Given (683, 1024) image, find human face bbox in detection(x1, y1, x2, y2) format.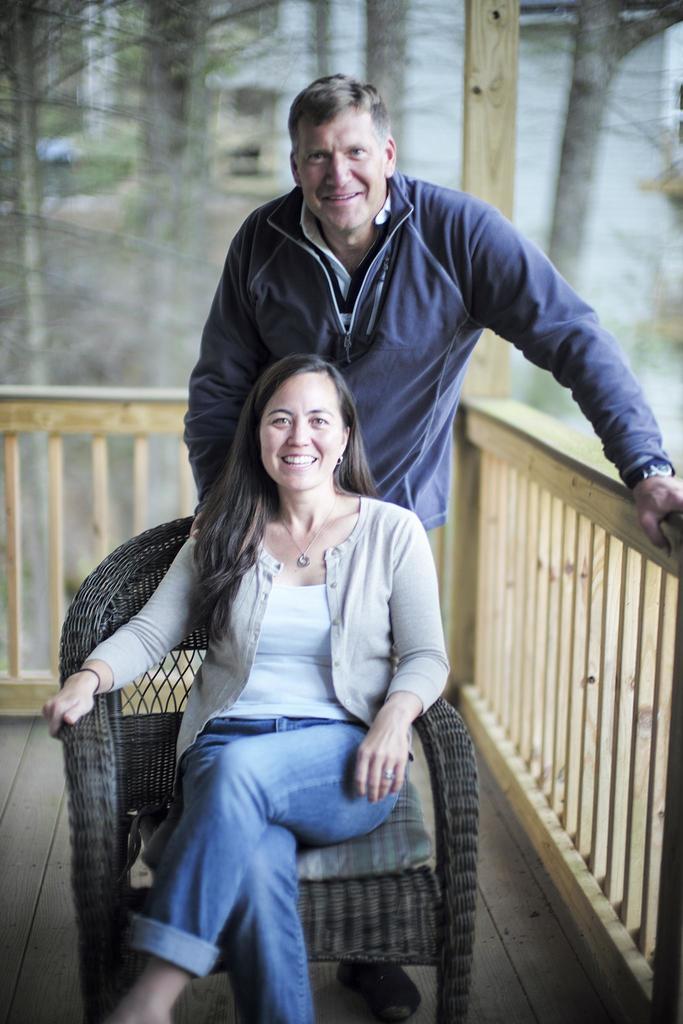
detection(261, 372, 338, 488).
